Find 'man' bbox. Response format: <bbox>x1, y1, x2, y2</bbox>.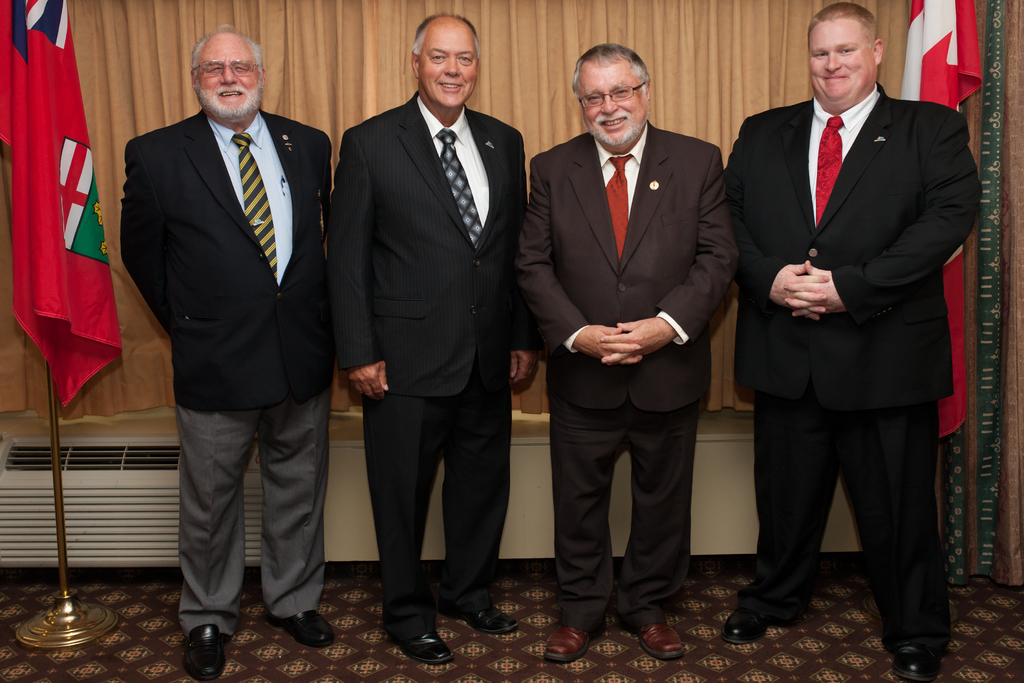
<bbox>109, 0, 348, 656</bbox>.
